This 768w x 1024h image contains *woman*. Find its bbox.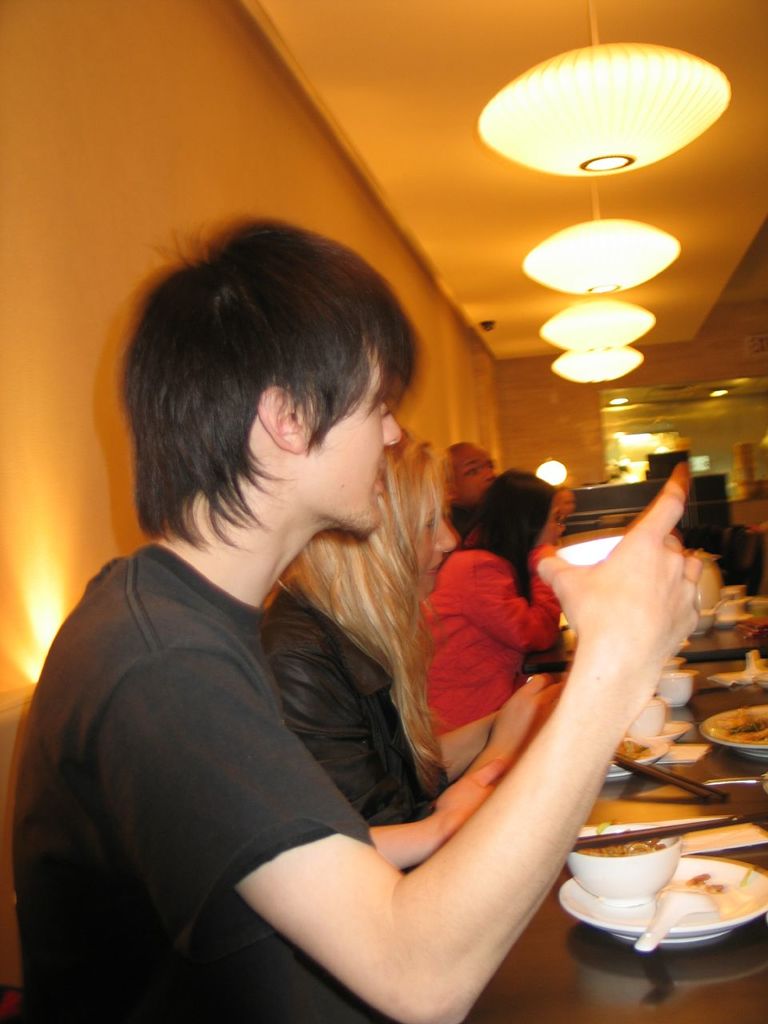
(left=257, top=426, right=570, bottom=815).
